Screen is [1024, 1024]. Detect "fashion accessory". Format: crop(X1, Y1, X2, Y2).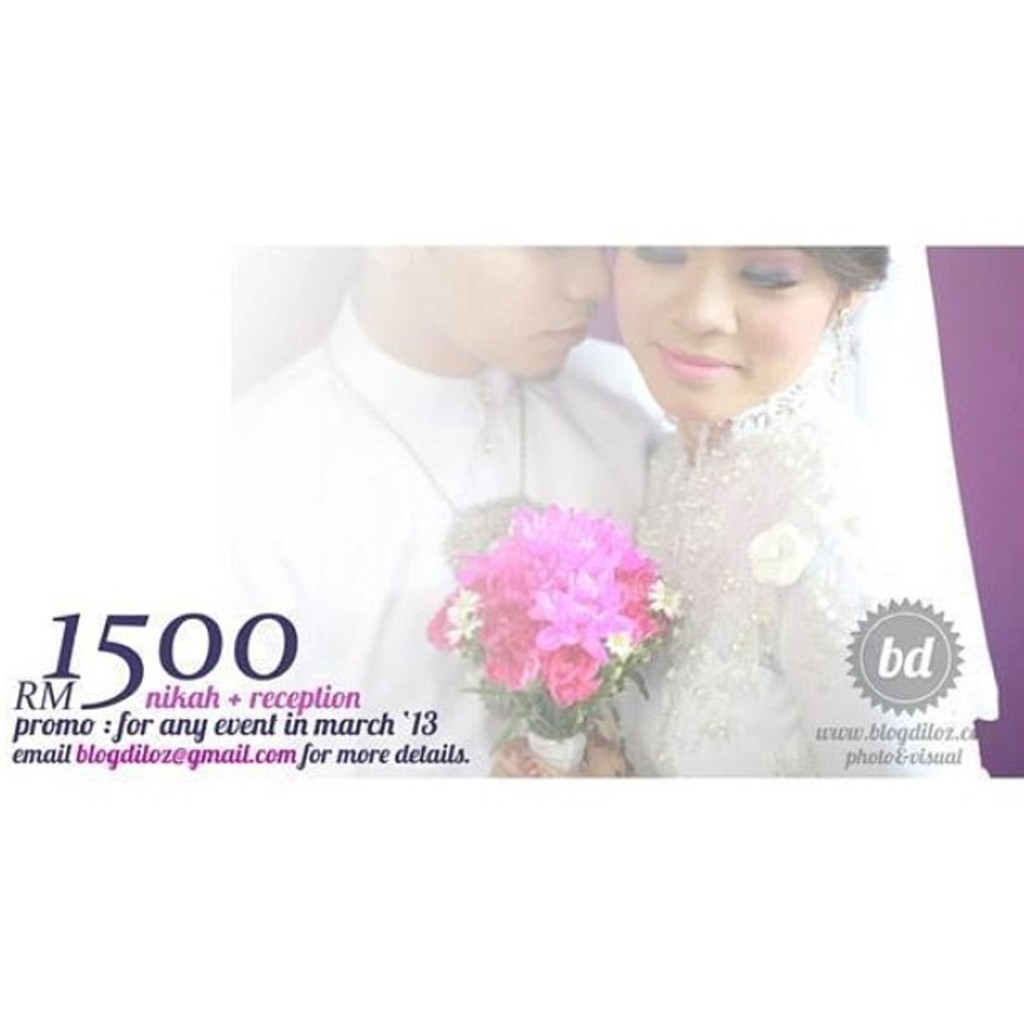
crop(326, 345, 522, 564).
